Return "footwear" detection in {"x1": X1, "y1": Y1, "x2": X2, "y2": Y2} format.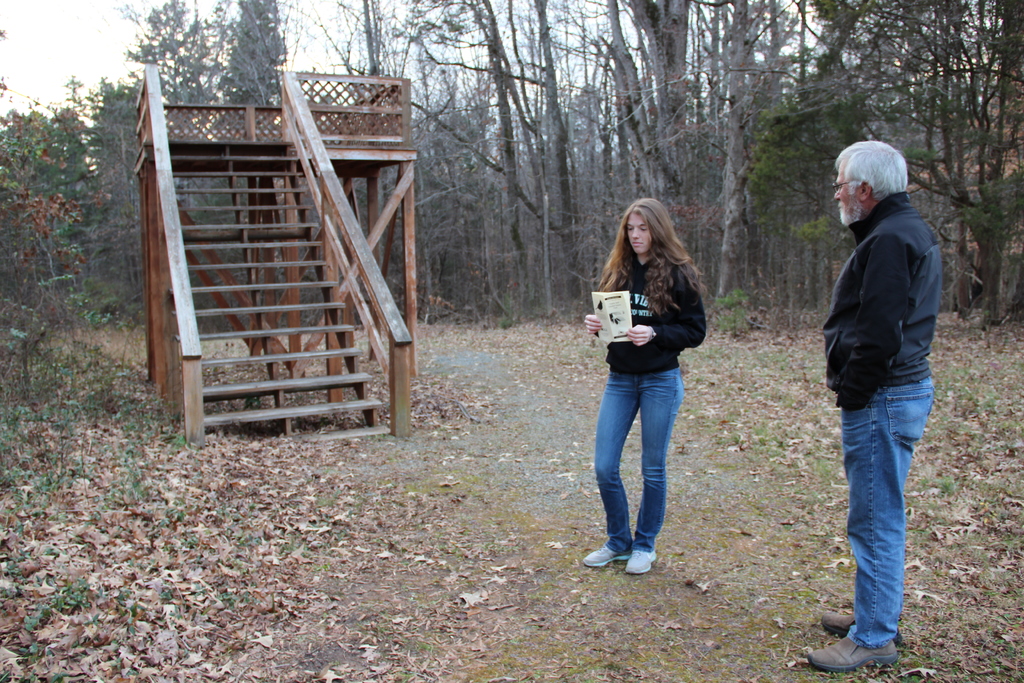
{"x1": 804, "y1": 638, "x2": 901, "y2": 674}.
